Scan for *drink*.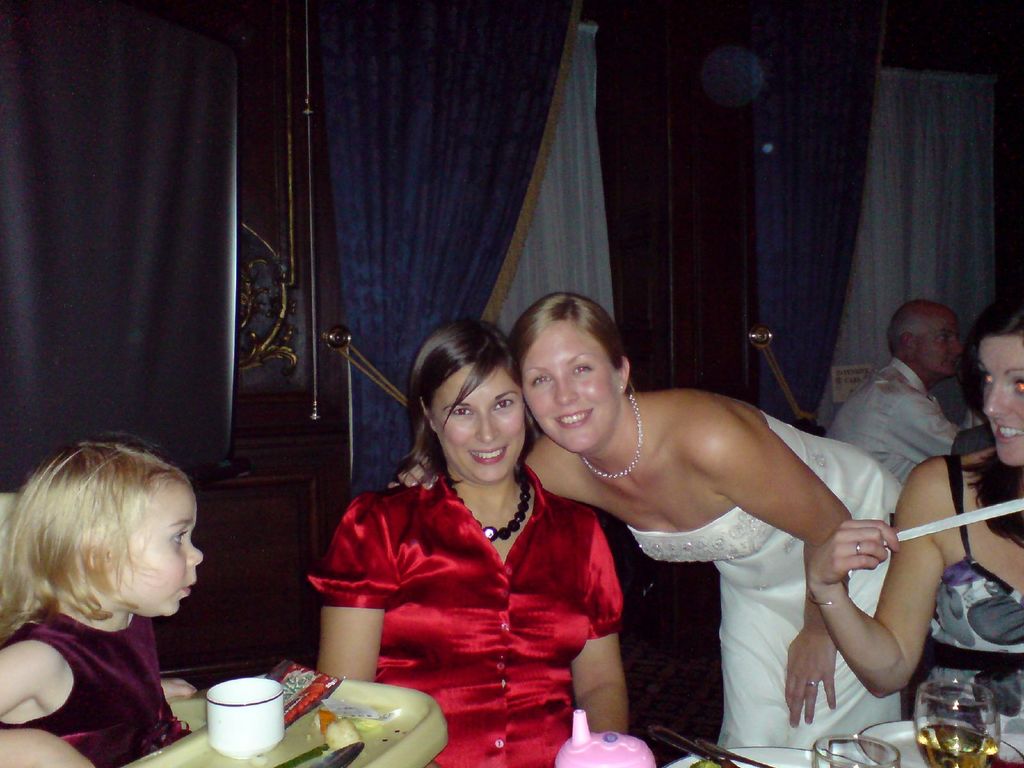
Scan result: 184,677,276,765.
